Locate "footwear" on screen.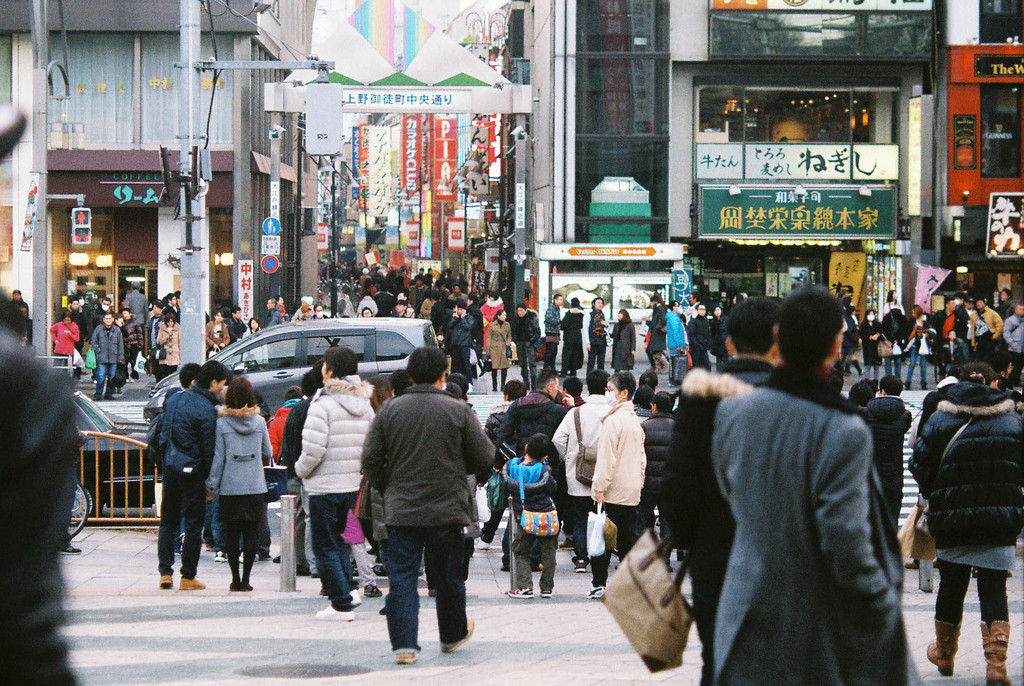
On screen at box=[158, 569, 177, 589].
